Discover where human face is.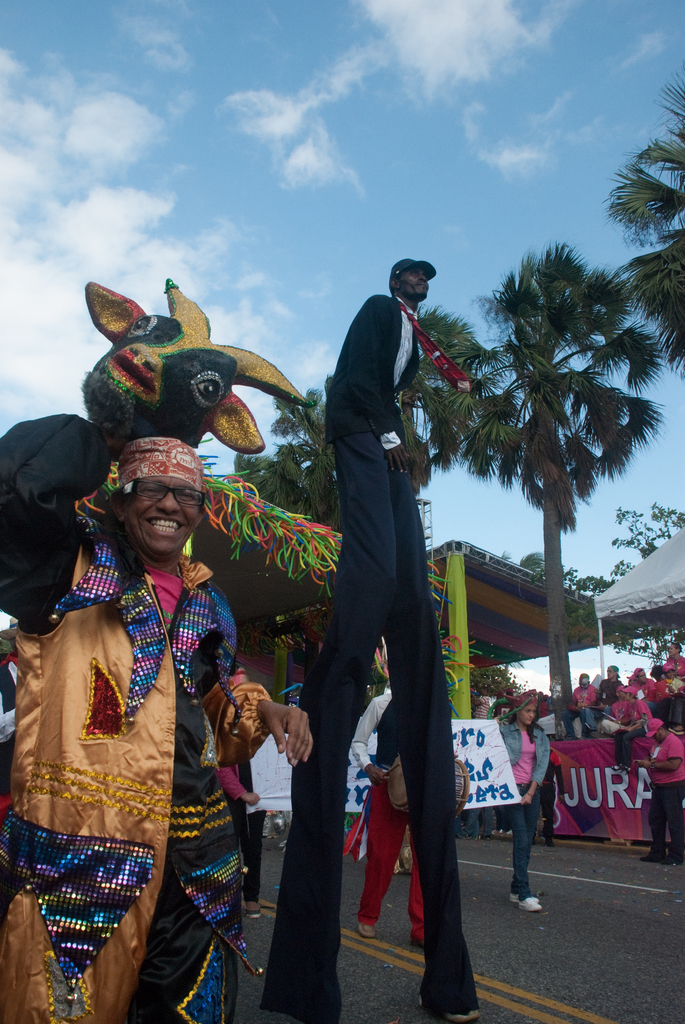
Discovered at box(623, 694, 634, 701).
